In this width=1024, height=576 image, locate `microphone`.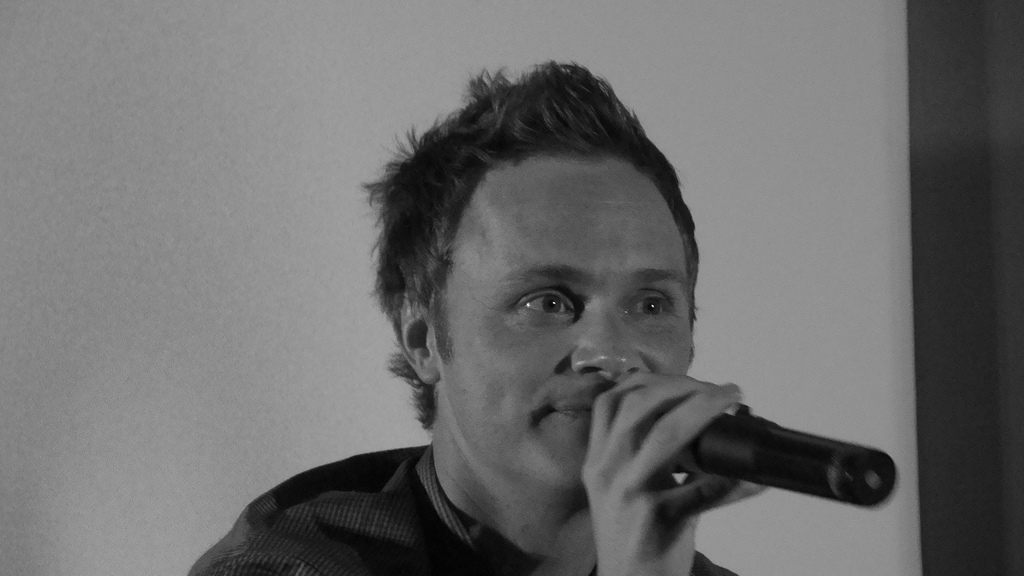
Bounding box: <box>614,370,913,505</box>.
